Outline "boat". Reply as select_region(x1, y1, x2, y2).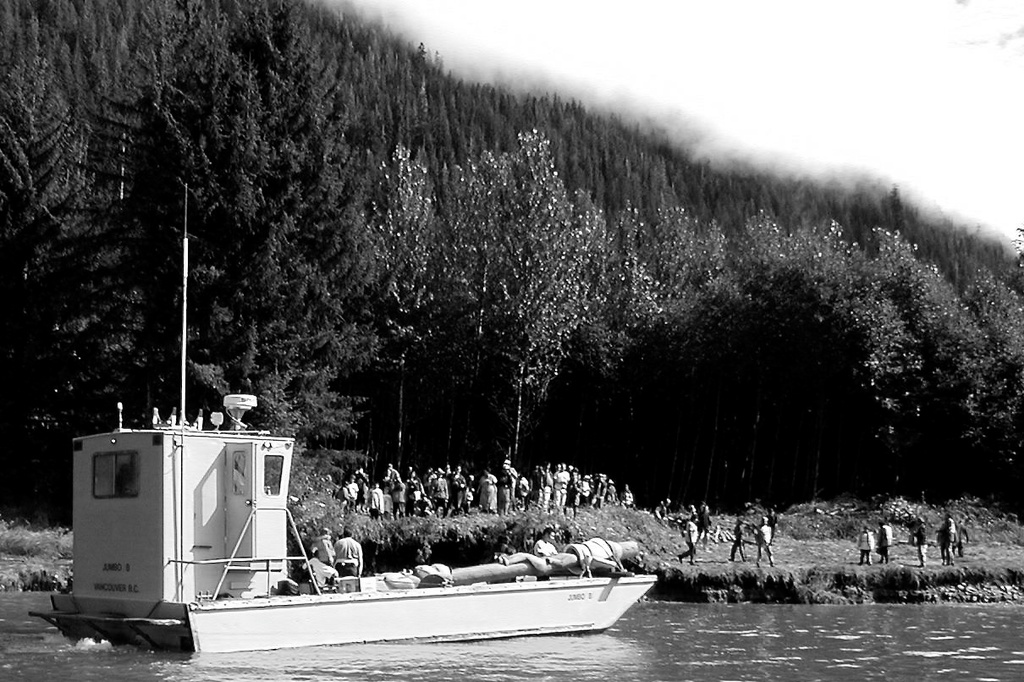
select_region(25, 184, 658, 654).
